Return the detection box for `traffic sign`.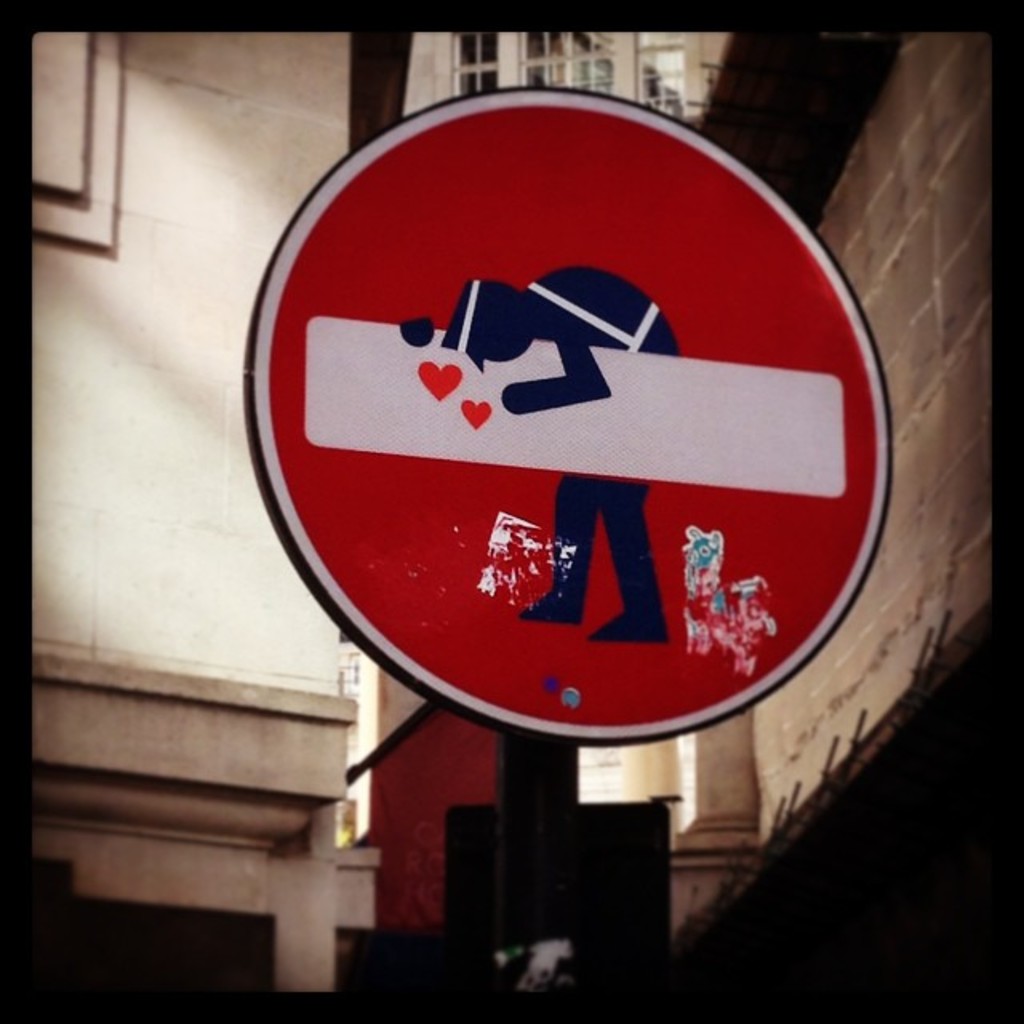
bbox=(238, 80, 885, 747).
